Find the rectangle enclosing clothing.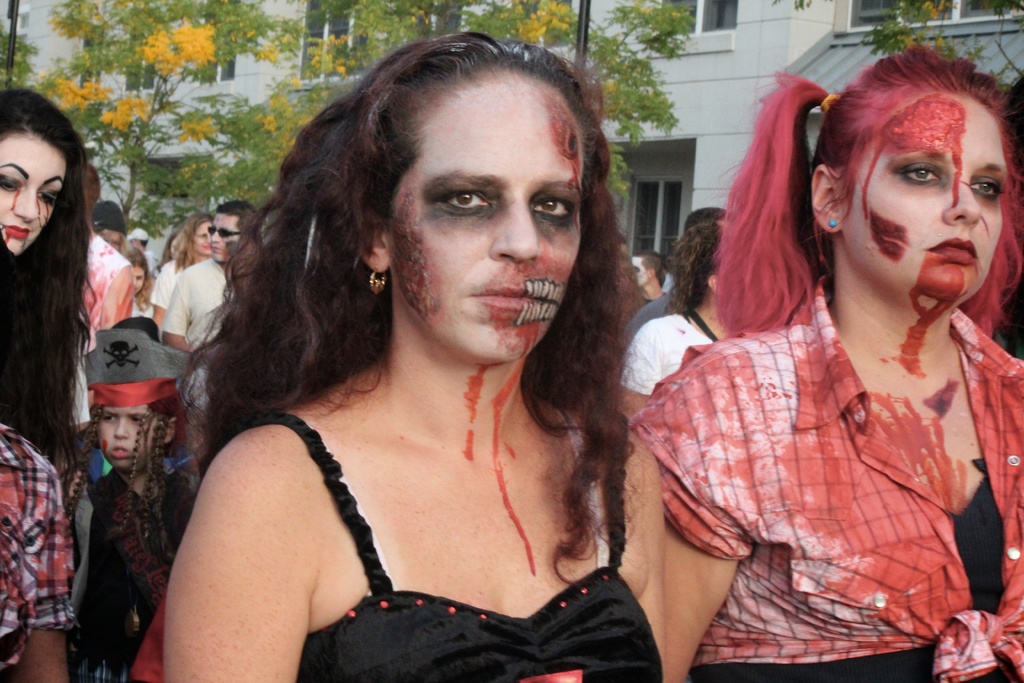
(left=75, top=463, right=192, bottom=682).
